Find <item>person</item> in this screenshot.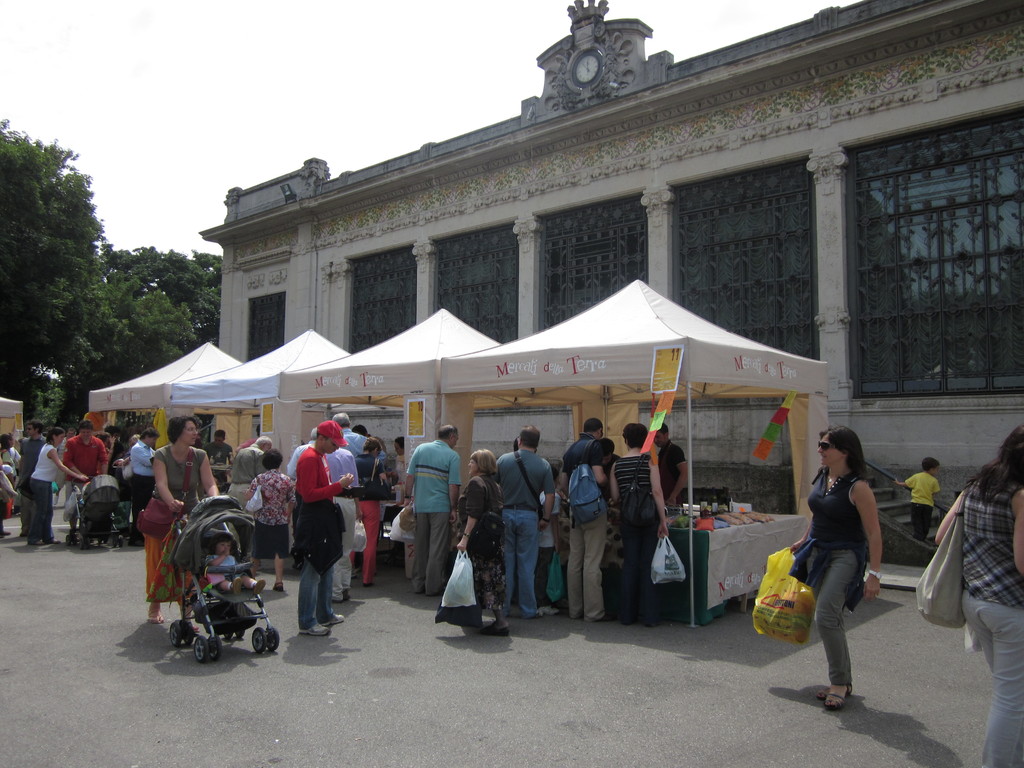
The bounding box for <item>person</item> is select_region(788, 426, 884, 709).
